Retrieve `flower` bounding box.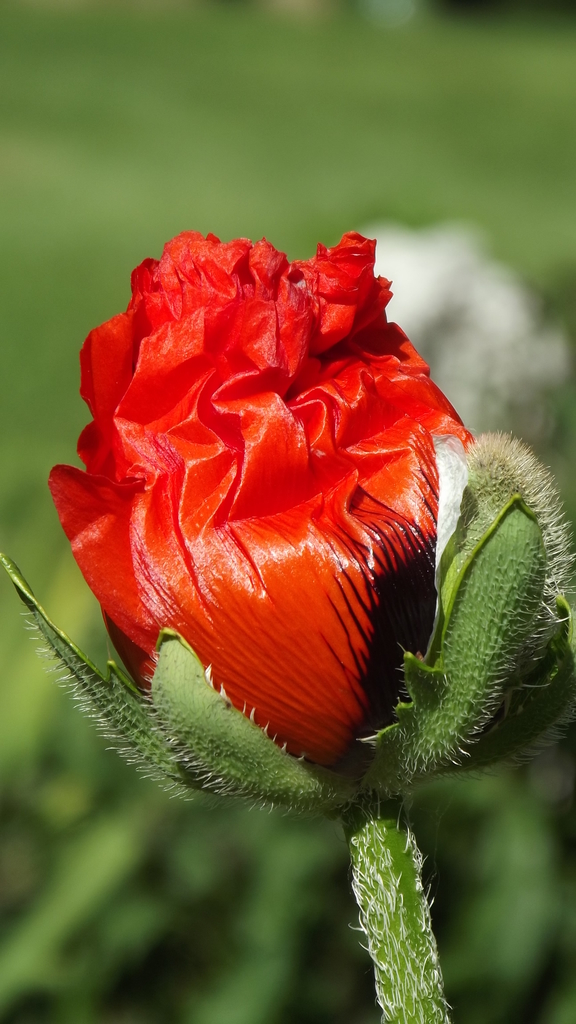
Bounding box: 91 233 461 746.
